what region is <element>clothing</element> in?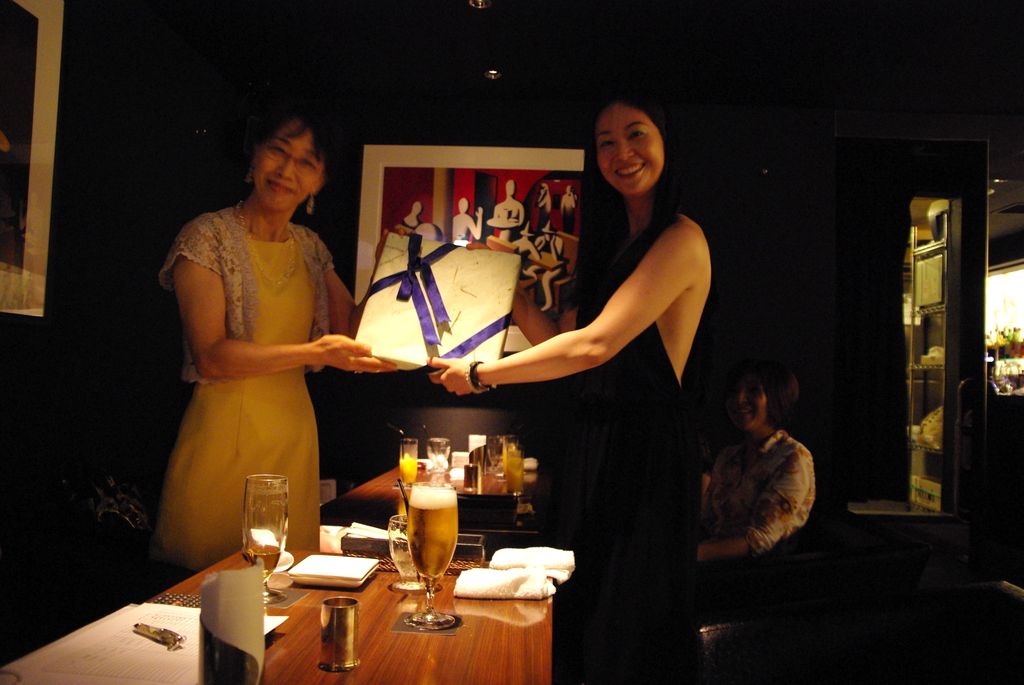
box=[556, 216, 699, 684].
